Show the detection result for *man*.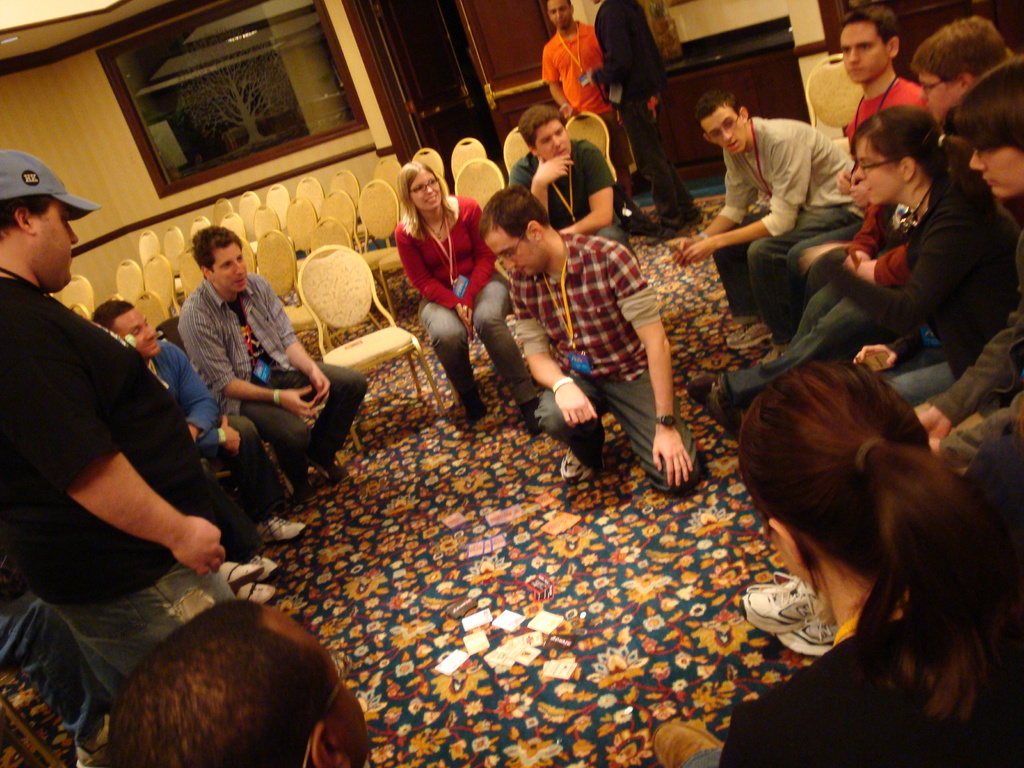
(left=675, top=93, right=865, bottom=358).
